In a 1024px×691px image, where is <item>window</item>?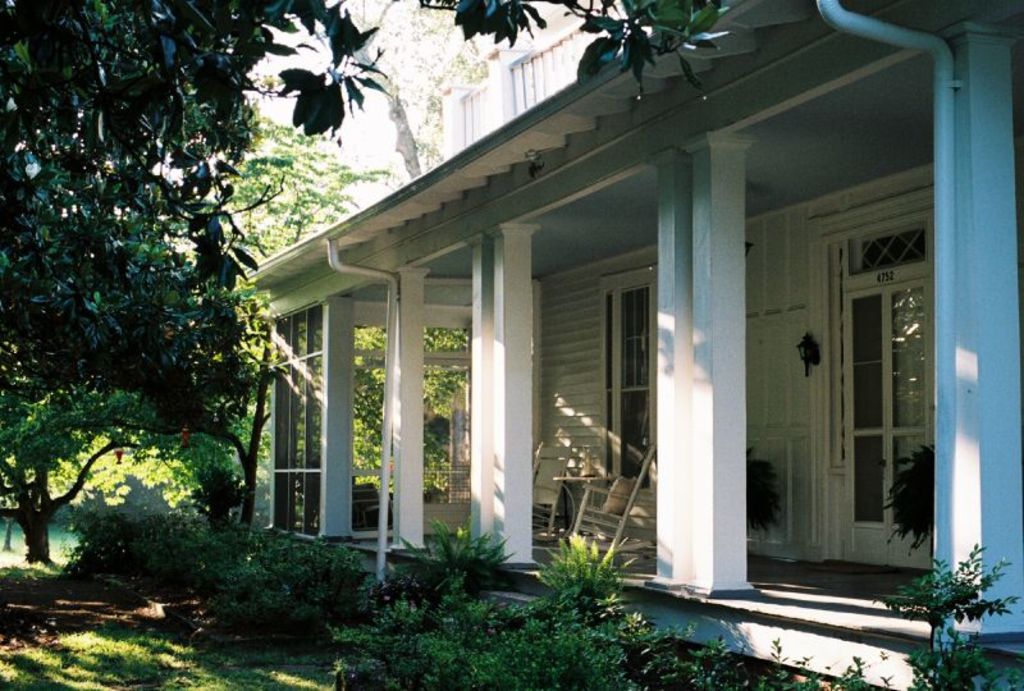
<region>600, 266, 663, 493</region>.
